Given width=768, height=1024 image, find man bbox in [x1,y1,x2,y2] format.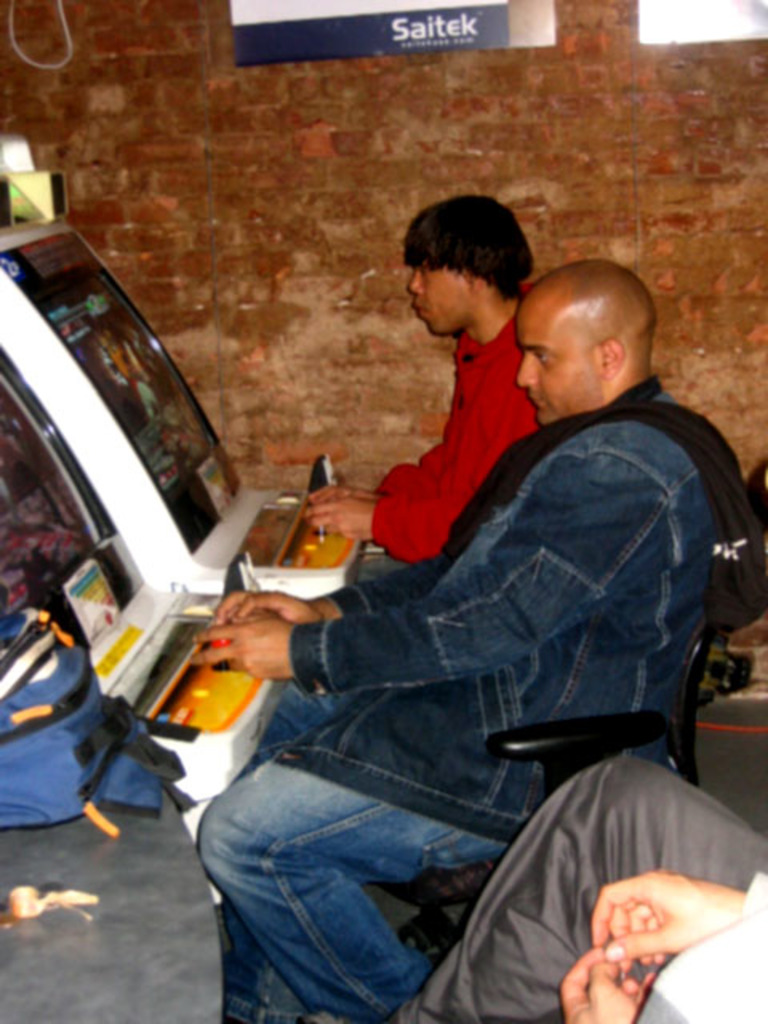
[392,747,766,1022].
